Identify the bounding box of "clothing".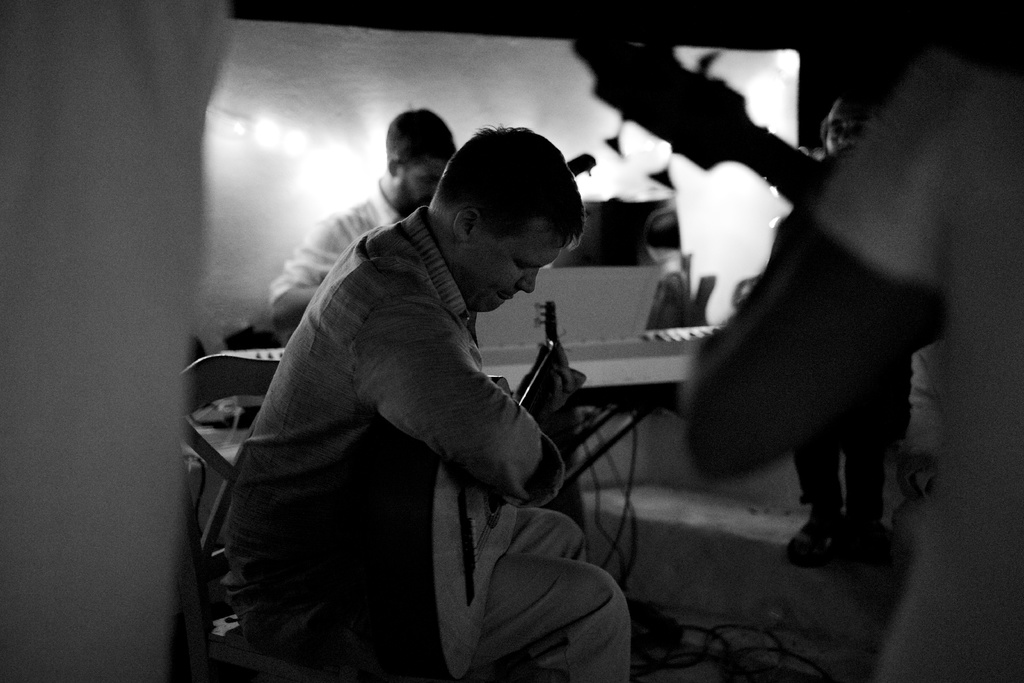
816:28:1023:682.
